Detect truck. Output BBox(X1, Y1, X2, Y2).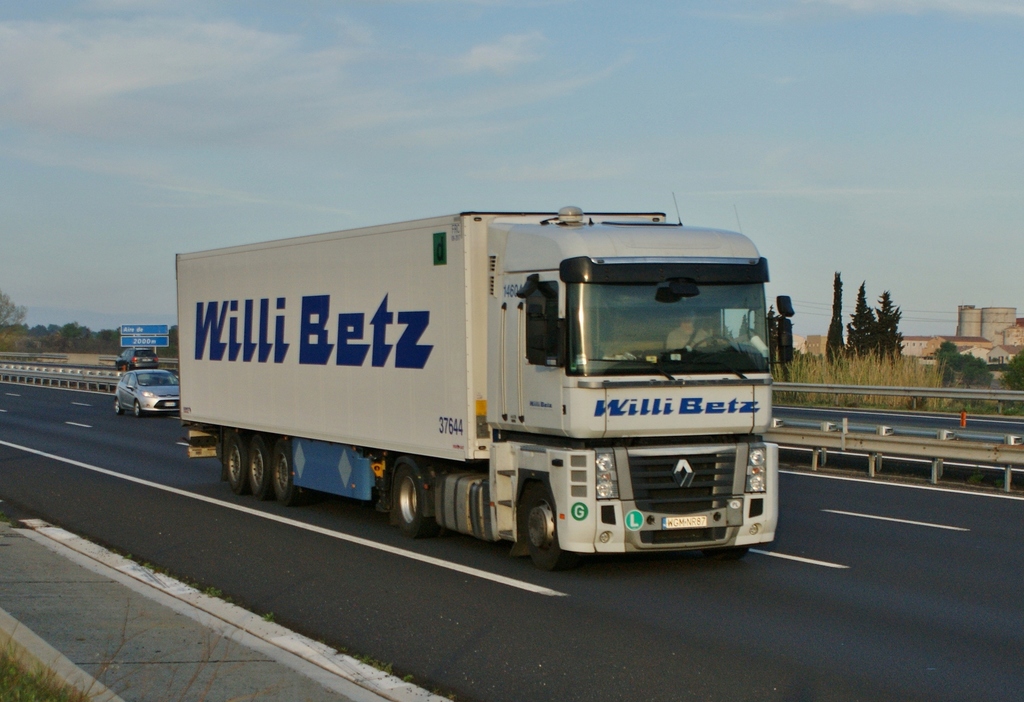
BBox(152, 189, 790, 564).
